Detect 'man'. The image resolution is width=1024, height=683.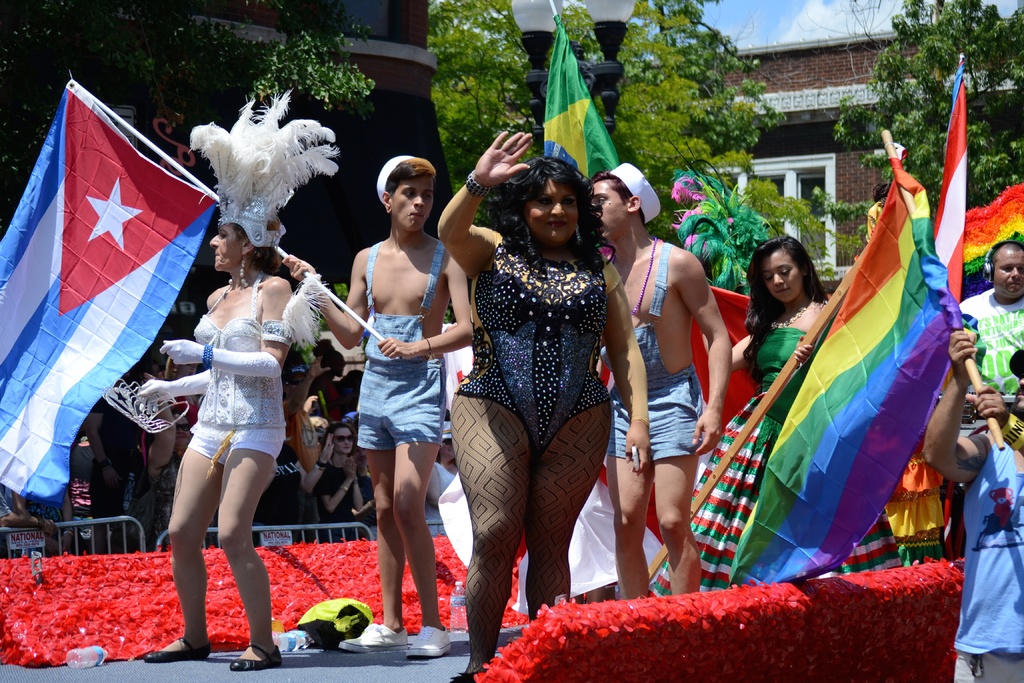
{"left": 956, "top": 233, "right": 1023, "bottom": 402}.
